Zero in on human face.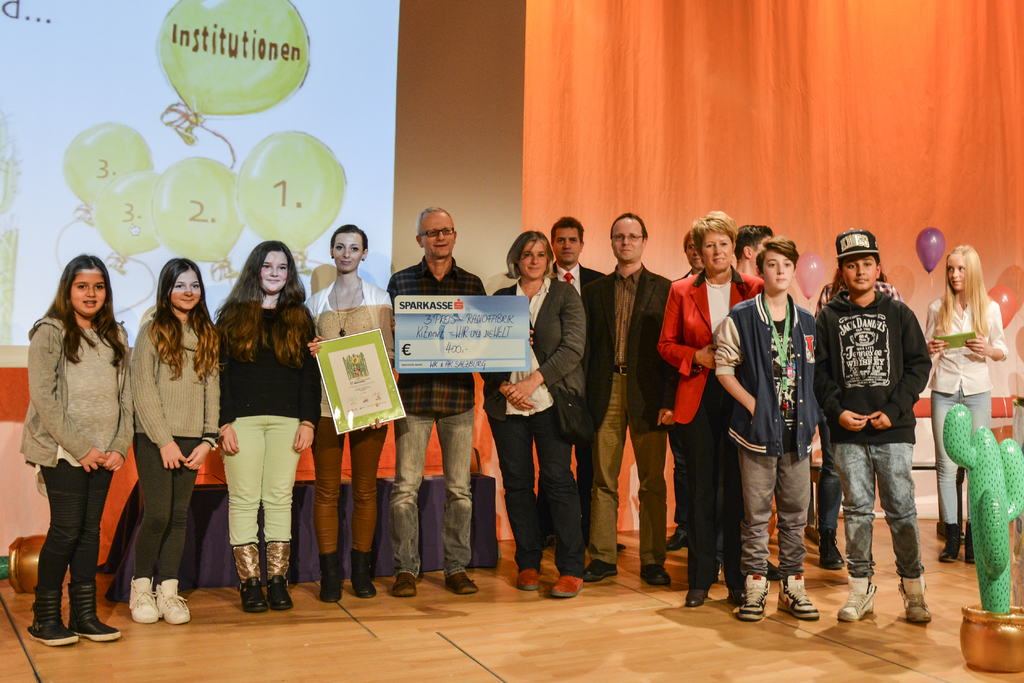
Zeroed in: <region>259, 248, 290, 293</region>.
